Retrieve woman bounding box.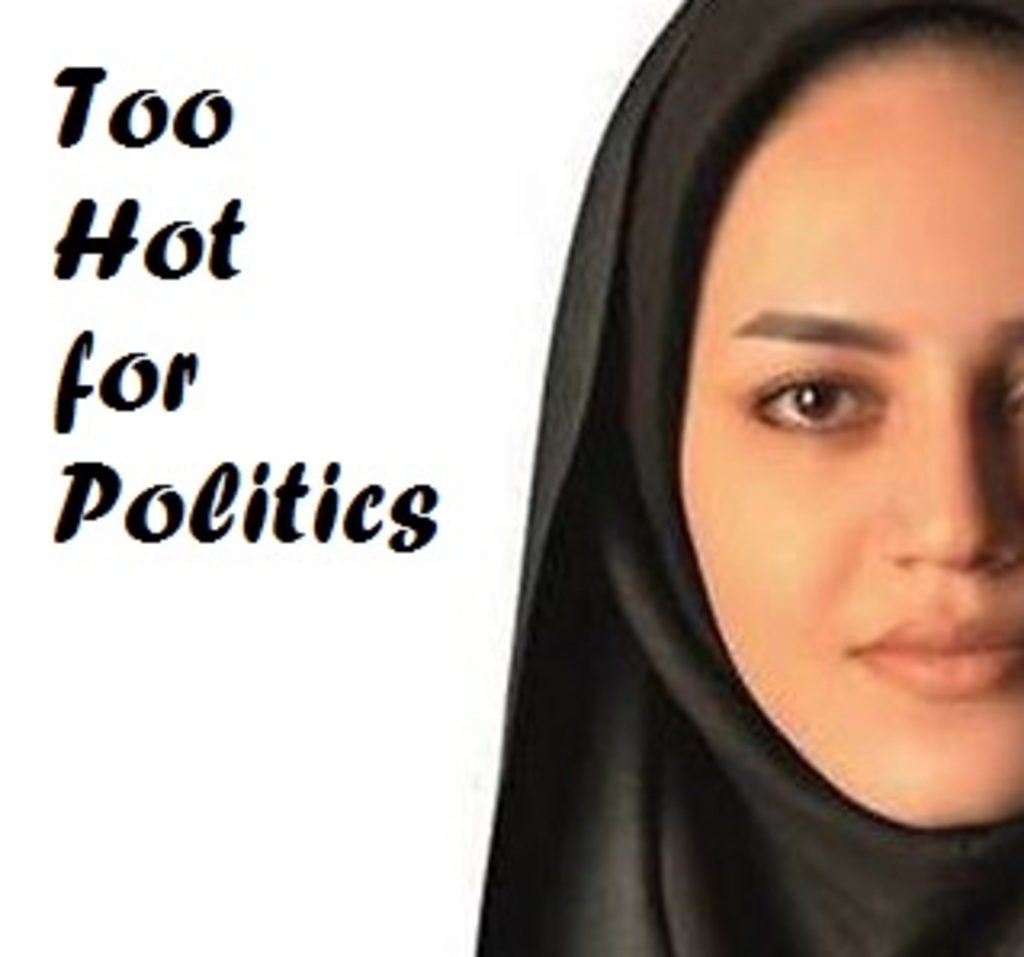
Bounding box: [437, 0, 1021, 944].
